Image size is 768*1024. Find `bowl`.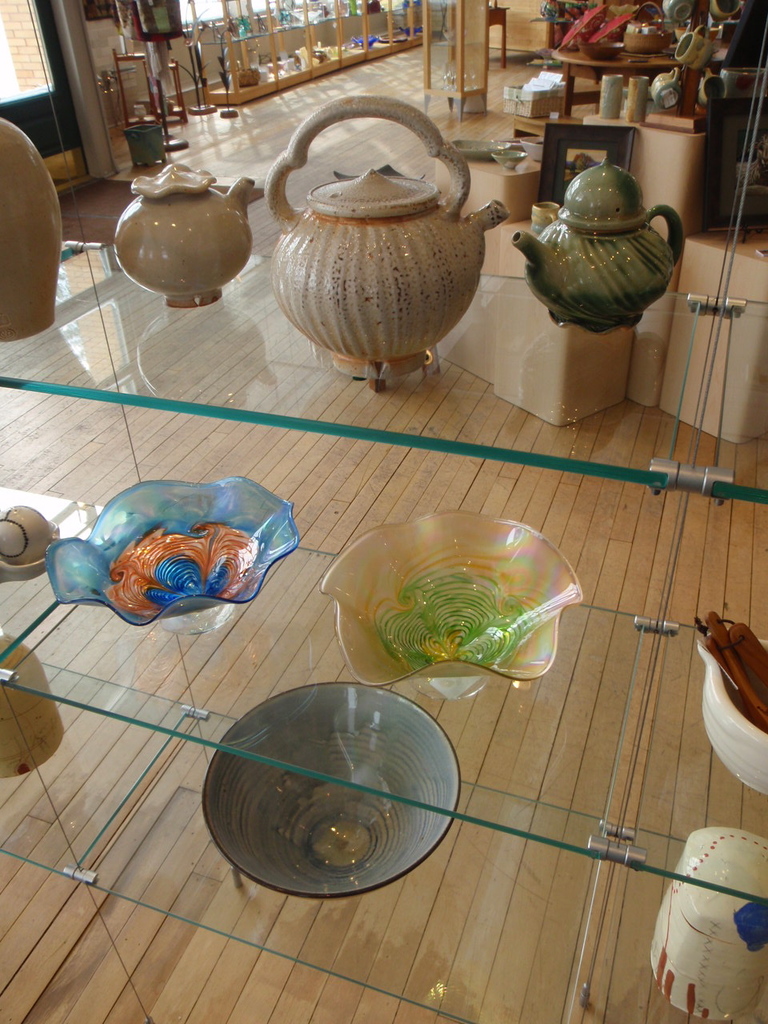
detection(490, 151, 526, 170).
